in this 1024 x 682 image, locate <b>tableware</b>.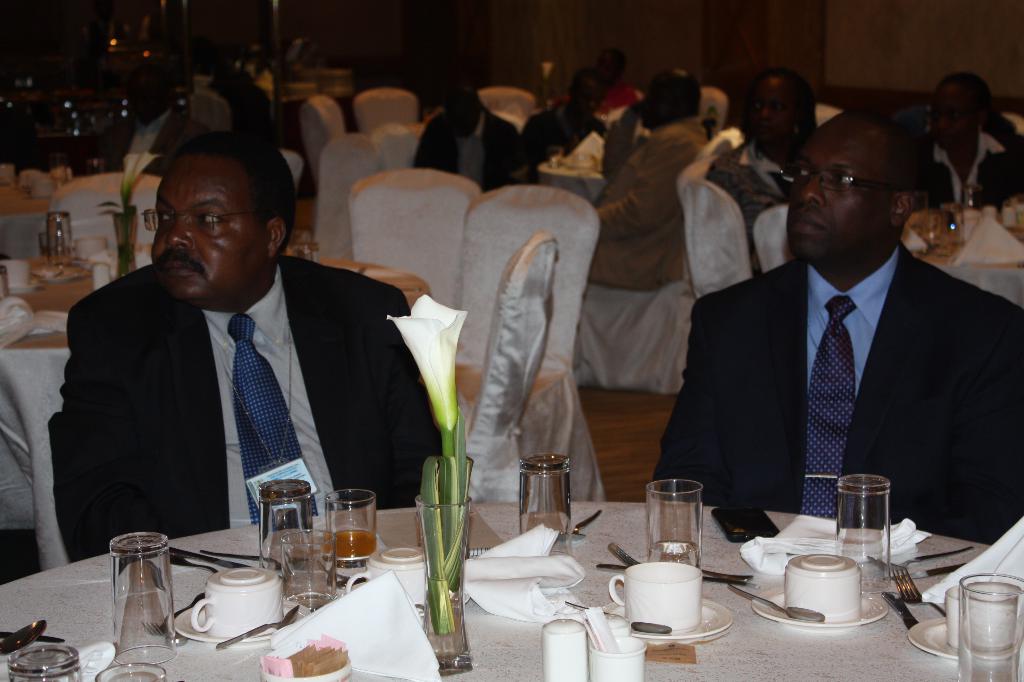
Bounding box: crop(644, 479, 701, 570).
